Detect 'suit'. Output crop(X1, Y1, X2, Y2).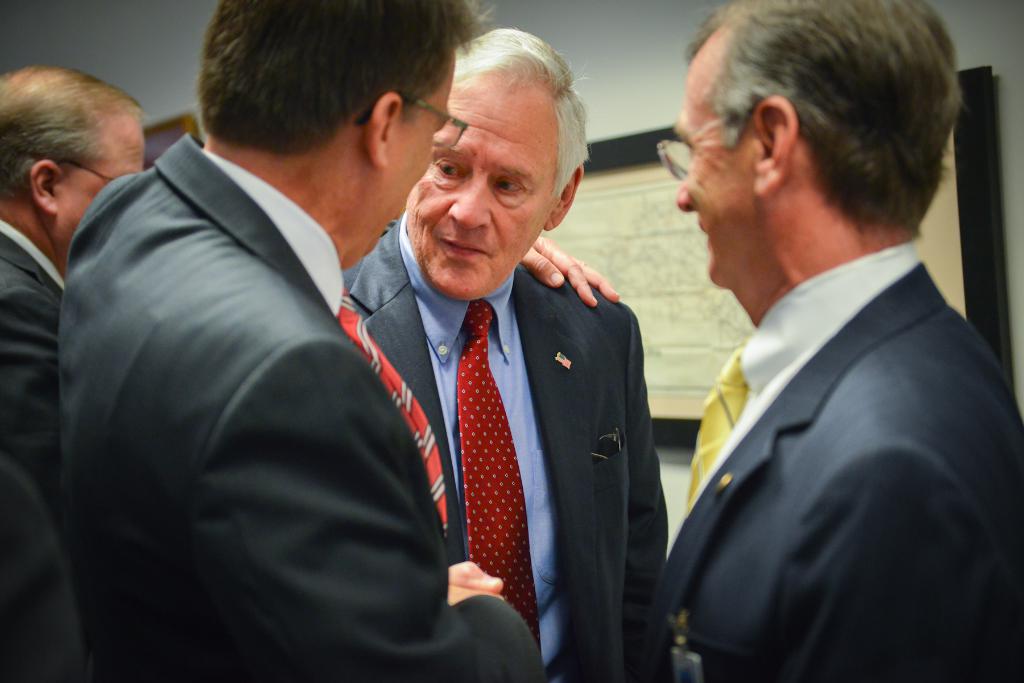
crop(54, 130, 543, 682).
